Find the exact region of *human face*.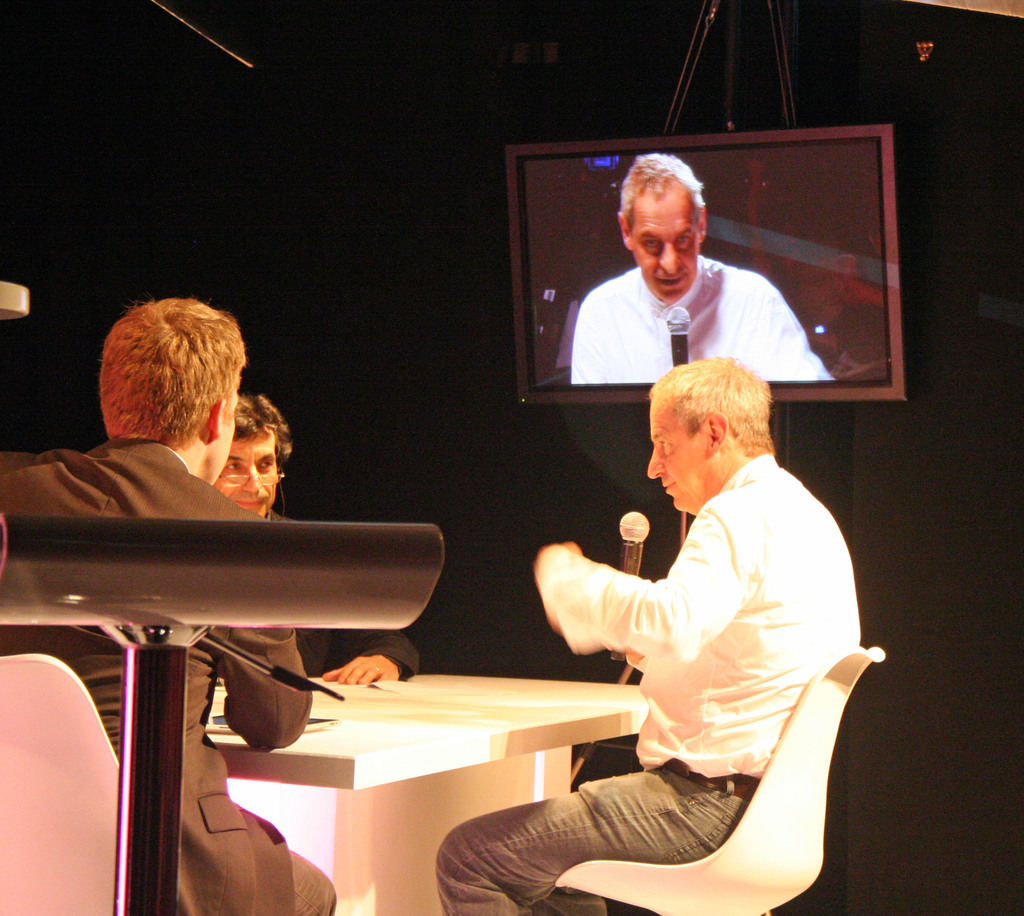
Exact region: {"left": 632, "top": 190, "right": 698, "bottom": 304}.
